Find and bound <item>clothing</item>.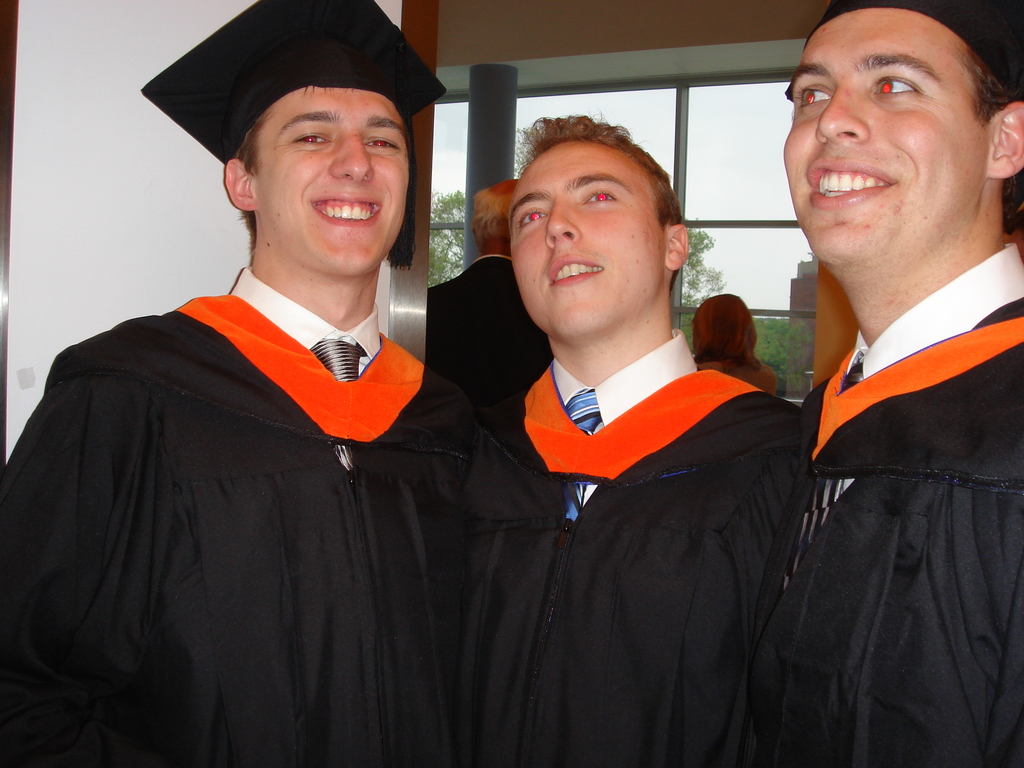
Bound: select_region(734, 244, 1023, 767).
